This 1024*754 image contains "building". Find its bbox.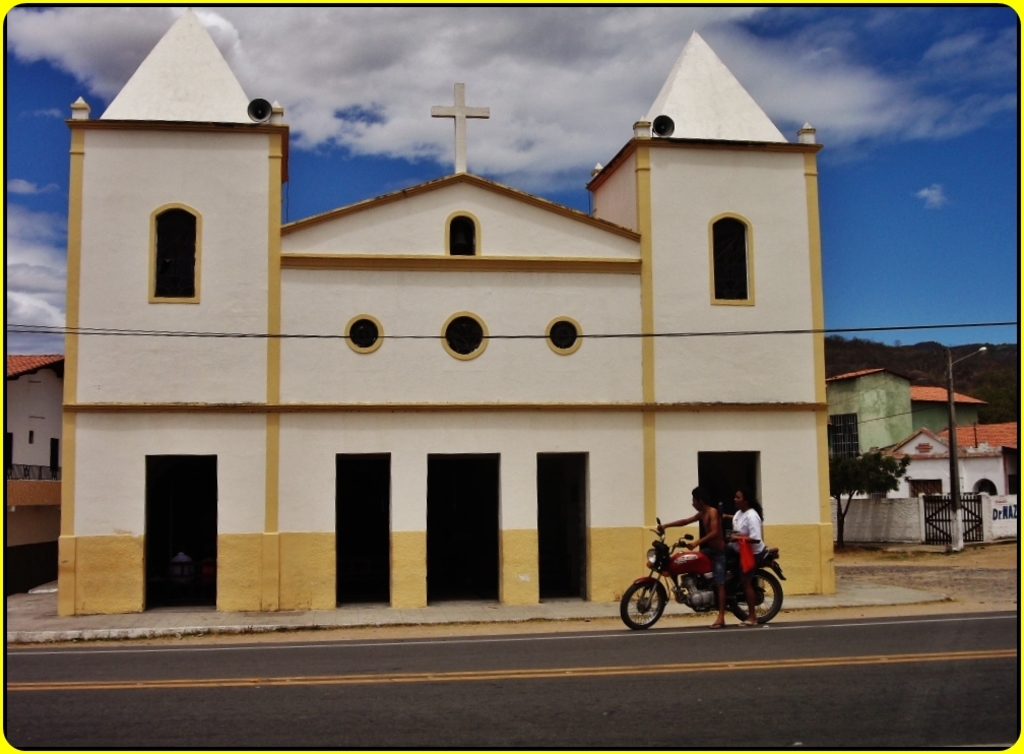
824/365/974/496.
